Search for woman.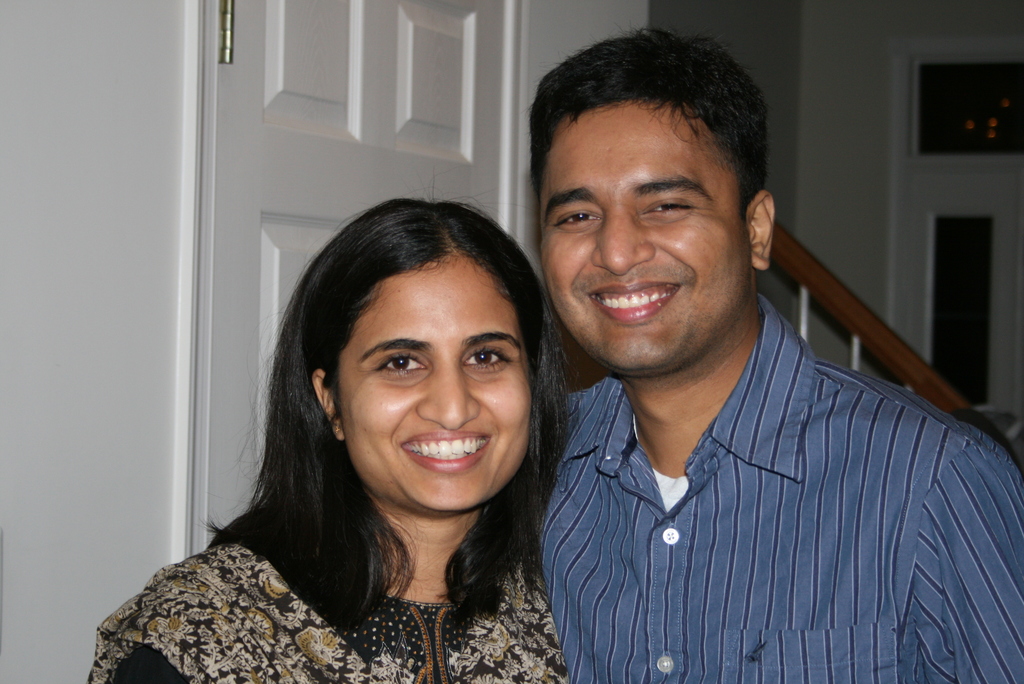
Found at l=128, t=167, r=612, b=683.
